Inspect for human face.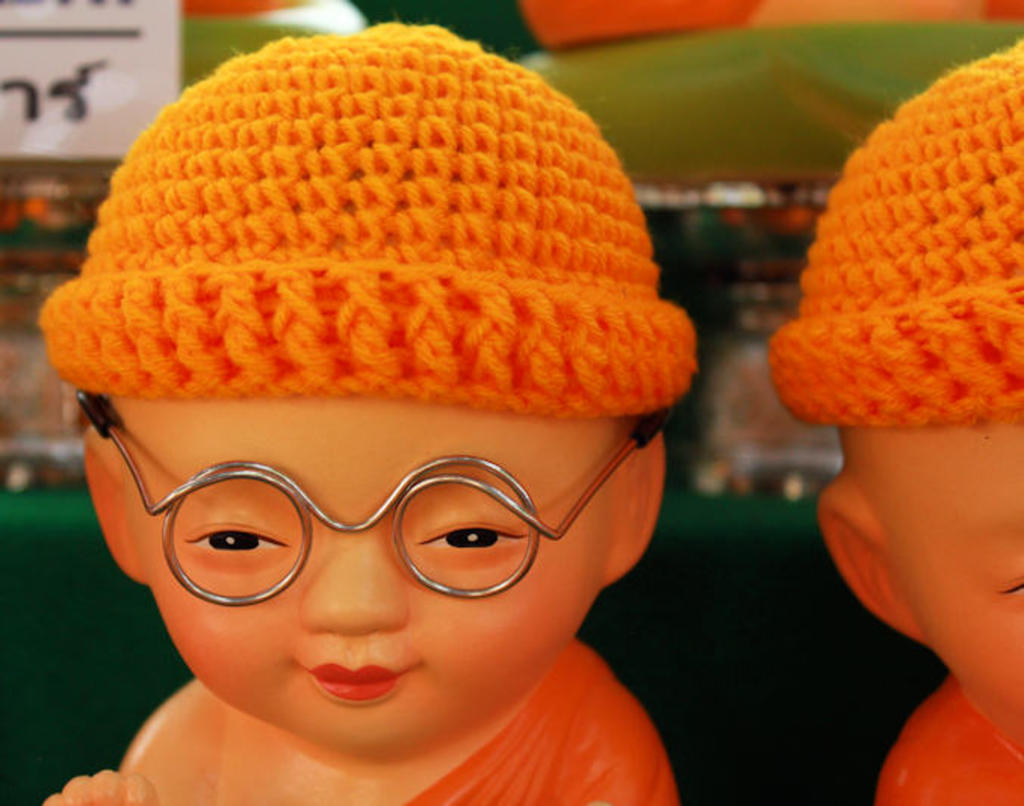
Inspection: l=900, t=422, r=1022, b=747.
